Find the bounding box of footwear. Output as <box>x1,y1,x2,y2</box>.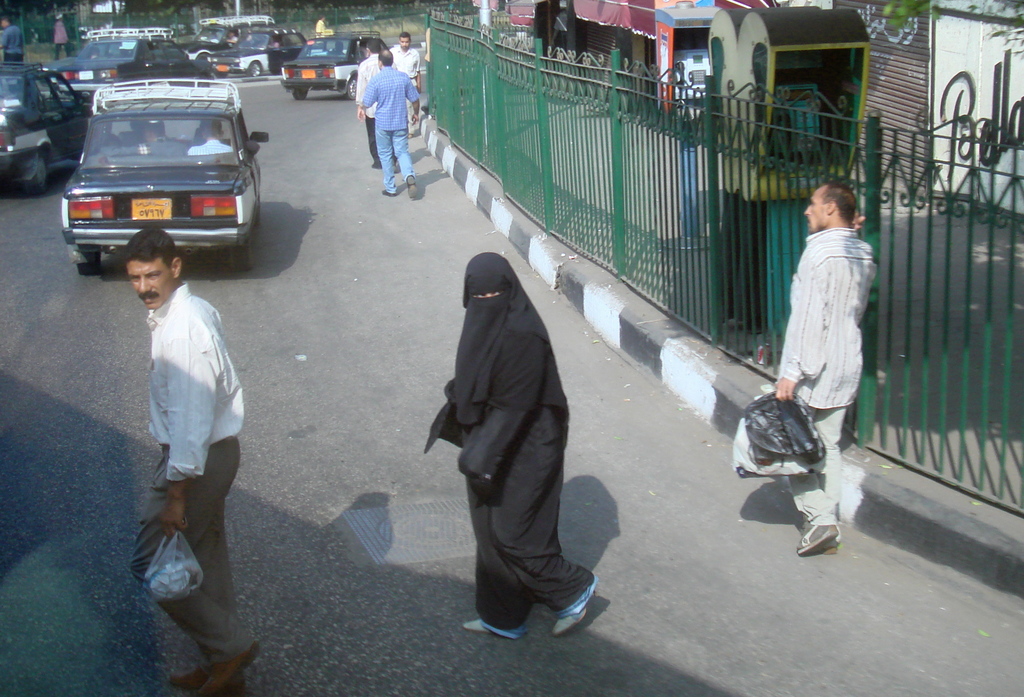
<box>408,168,416,192</box>.
